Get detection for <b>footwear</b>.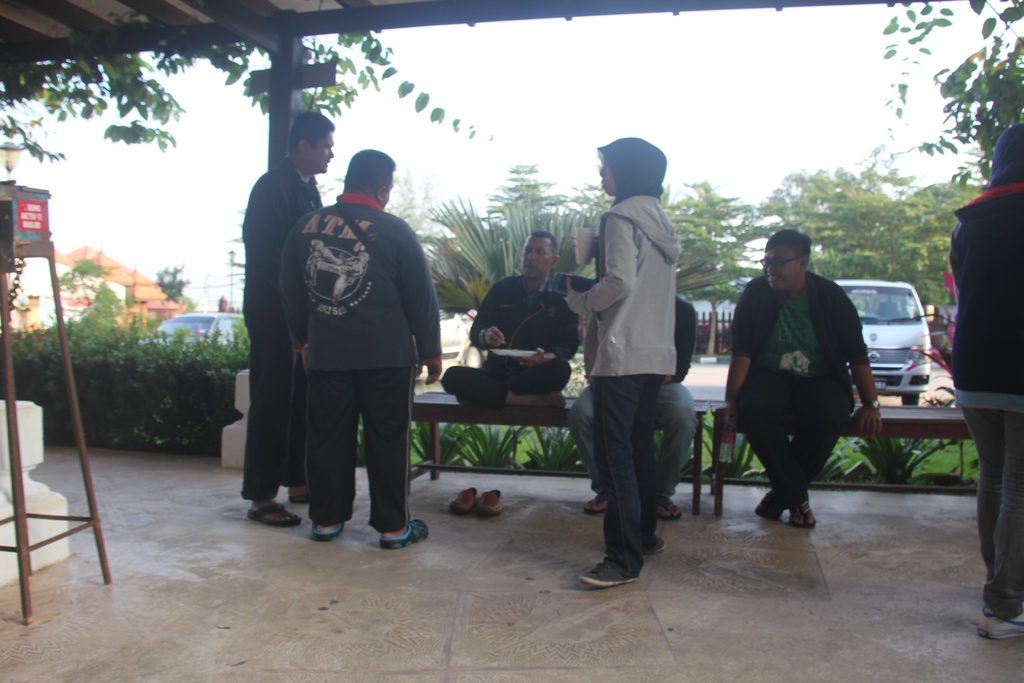
Detection: x1=787, y1=498, x2=819, y2=525.
